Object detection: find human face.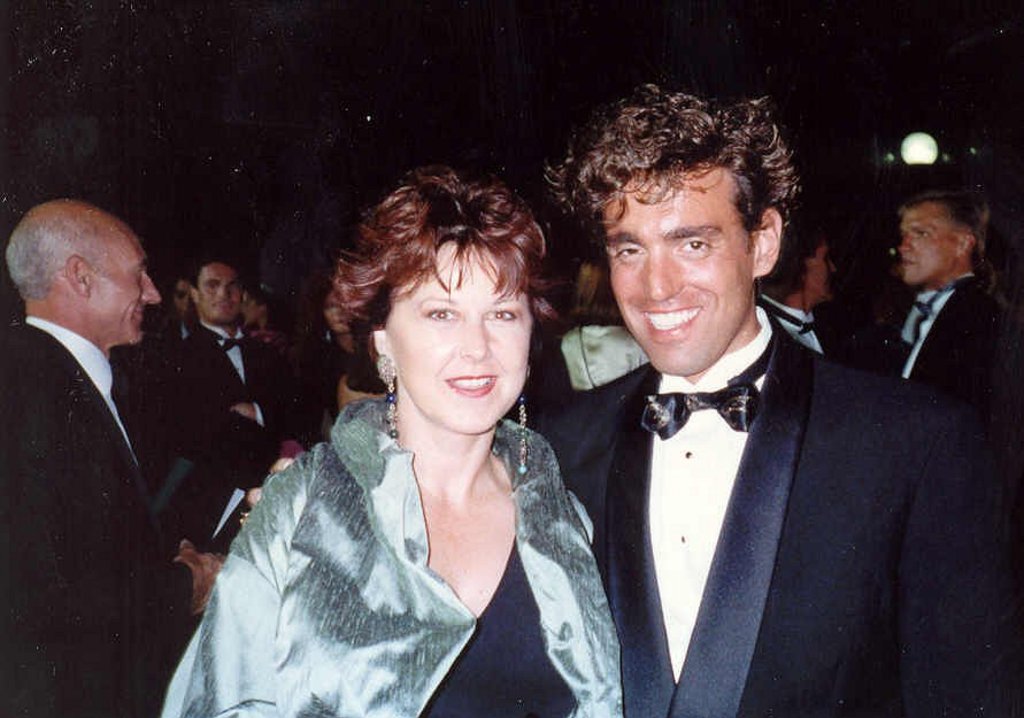
<box>596,159,755,375</box>.
